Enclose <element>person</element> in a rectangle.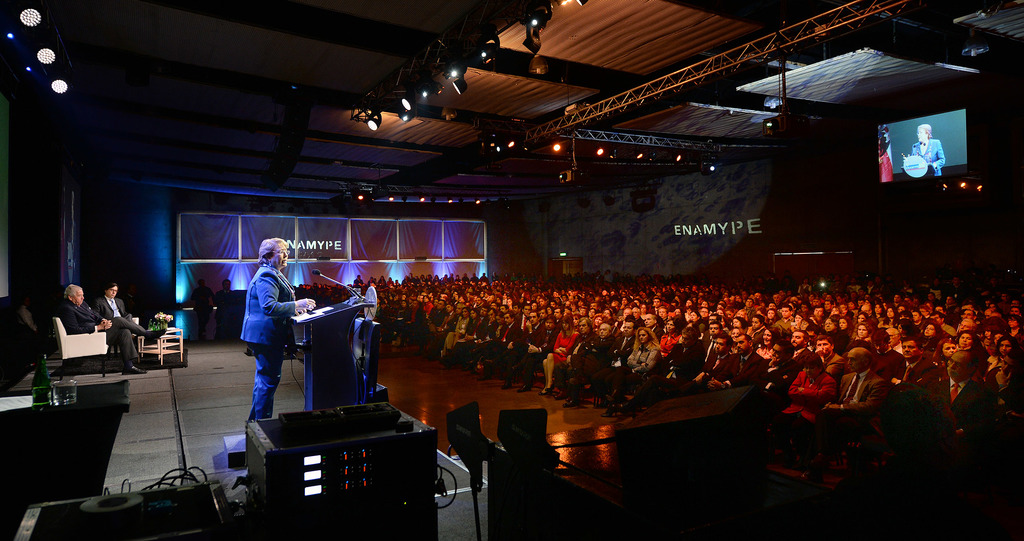
{"x1": 909, "y1": 122, "x2": 947, "y2": 173}.
